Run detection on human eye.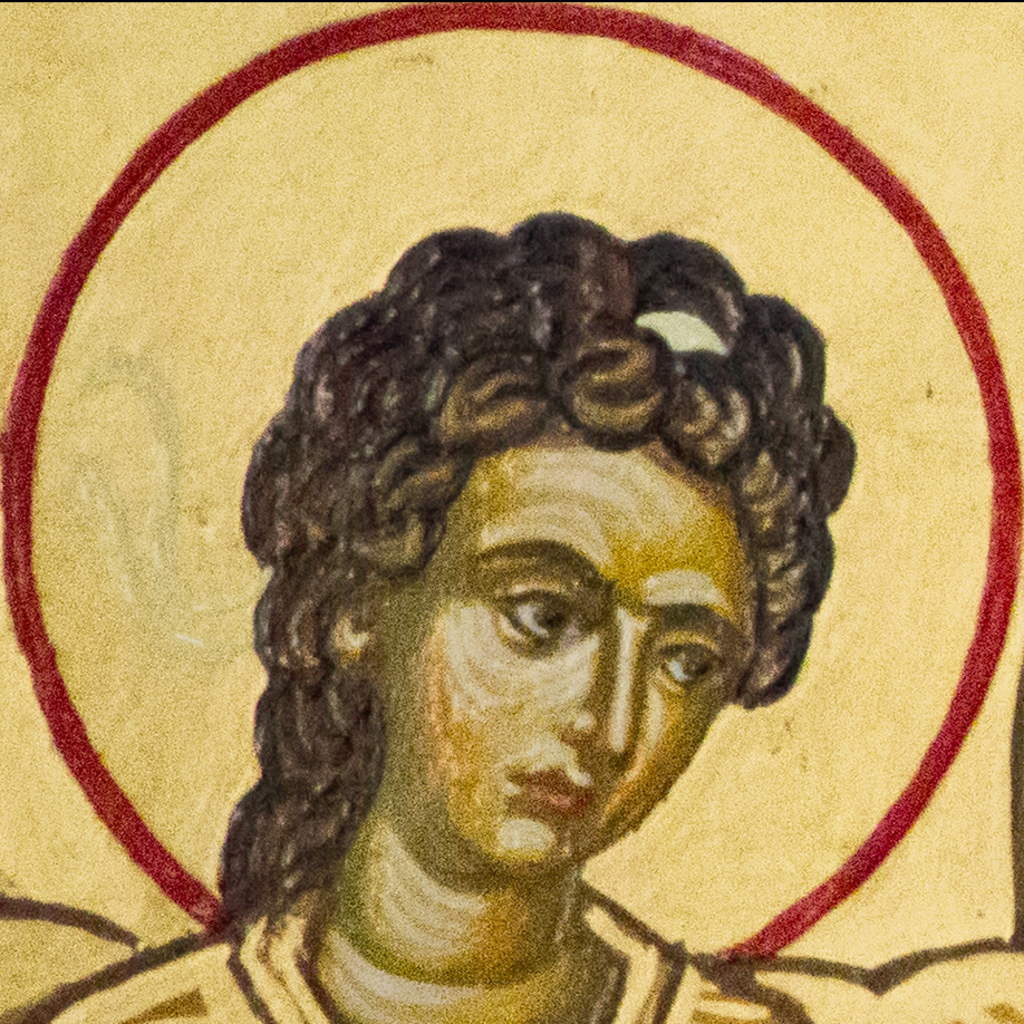
Result: 654 644 725 698.
